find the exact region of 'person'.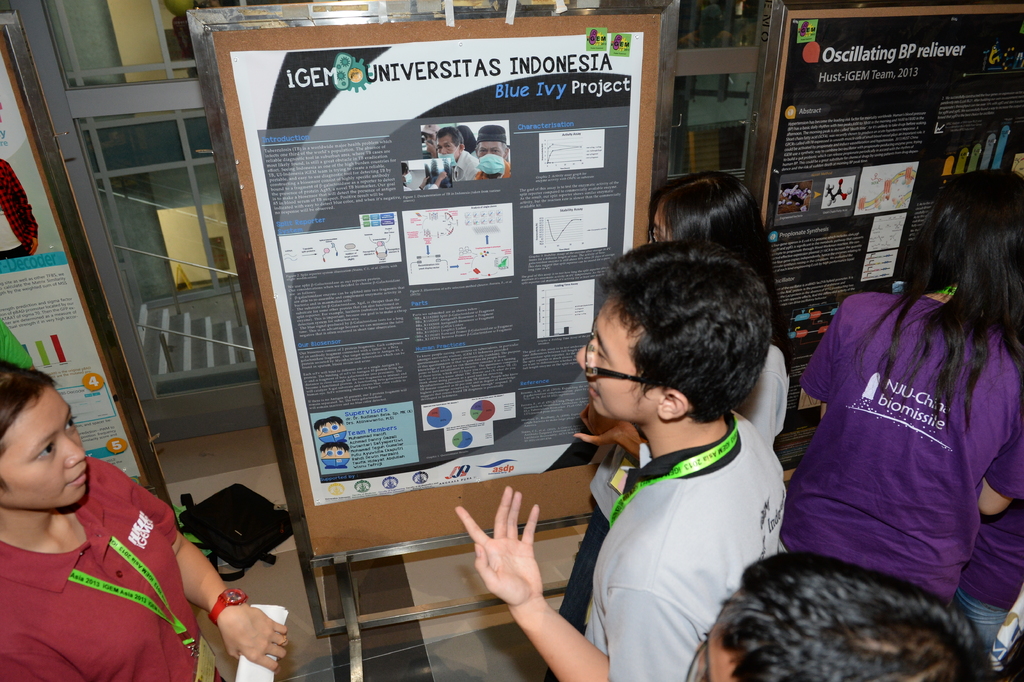
Exact region: region(0, 356, 289, 681).
